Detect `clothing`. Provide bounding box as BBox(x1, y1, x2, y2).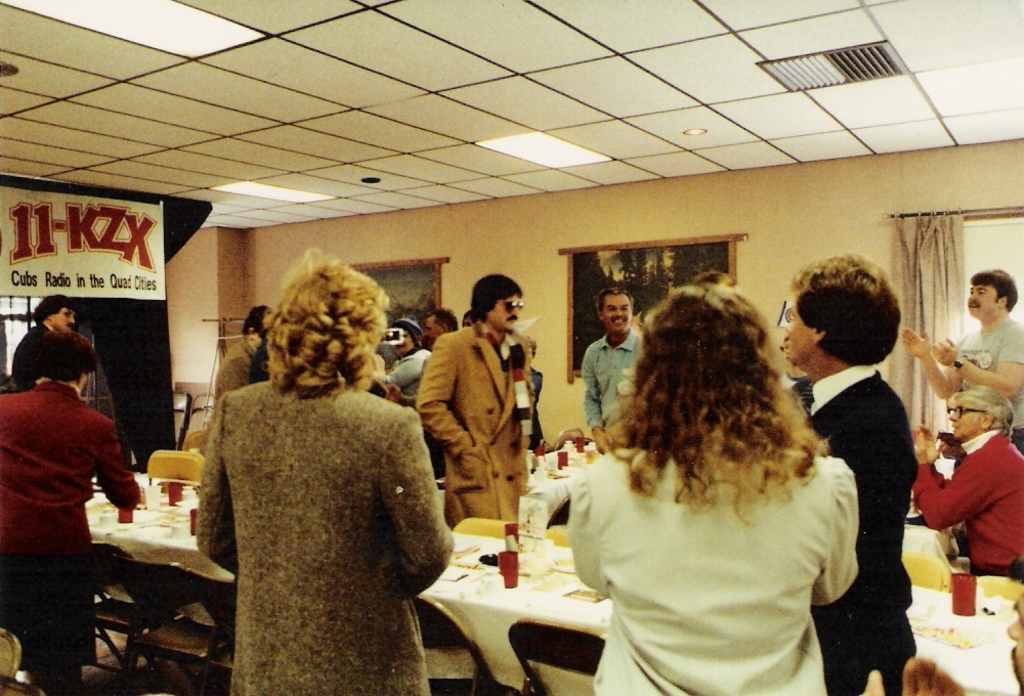
BBox(0, 380, 142, 671).
